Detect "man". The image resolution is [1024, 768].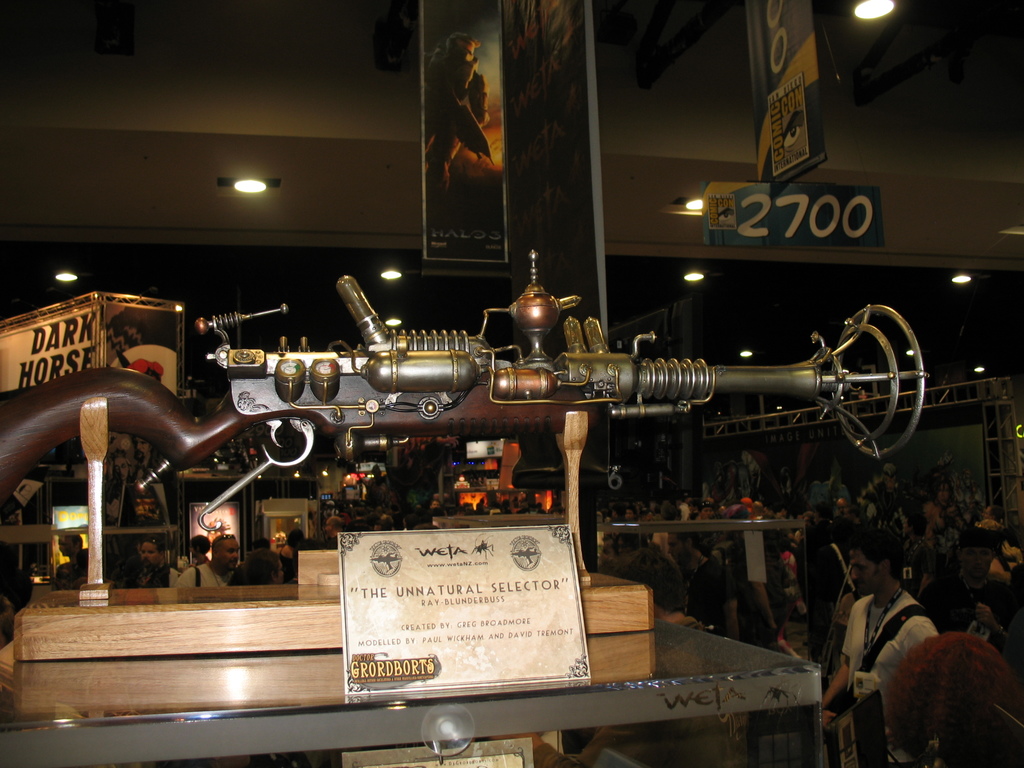
(left=175, top=522, right=243, bottom=593).
